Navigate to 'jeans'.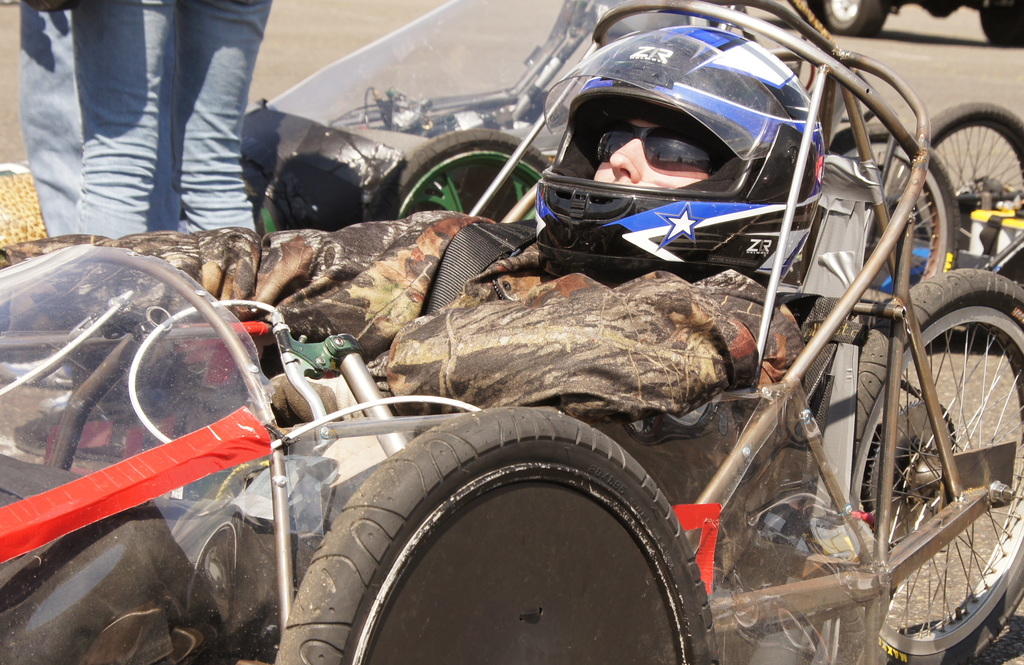
Navigation target: (left=17, top=0, right=275, bottom=238).
